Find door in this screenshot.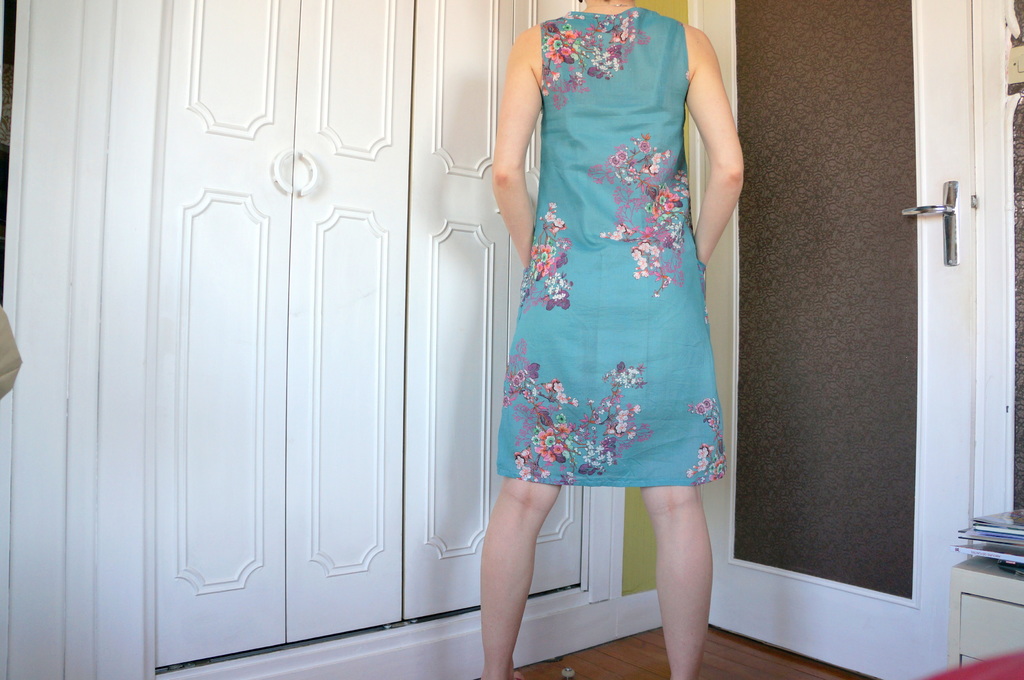
The bounding box for door is <bbox>694, 0, 967, 676</bbox>.
